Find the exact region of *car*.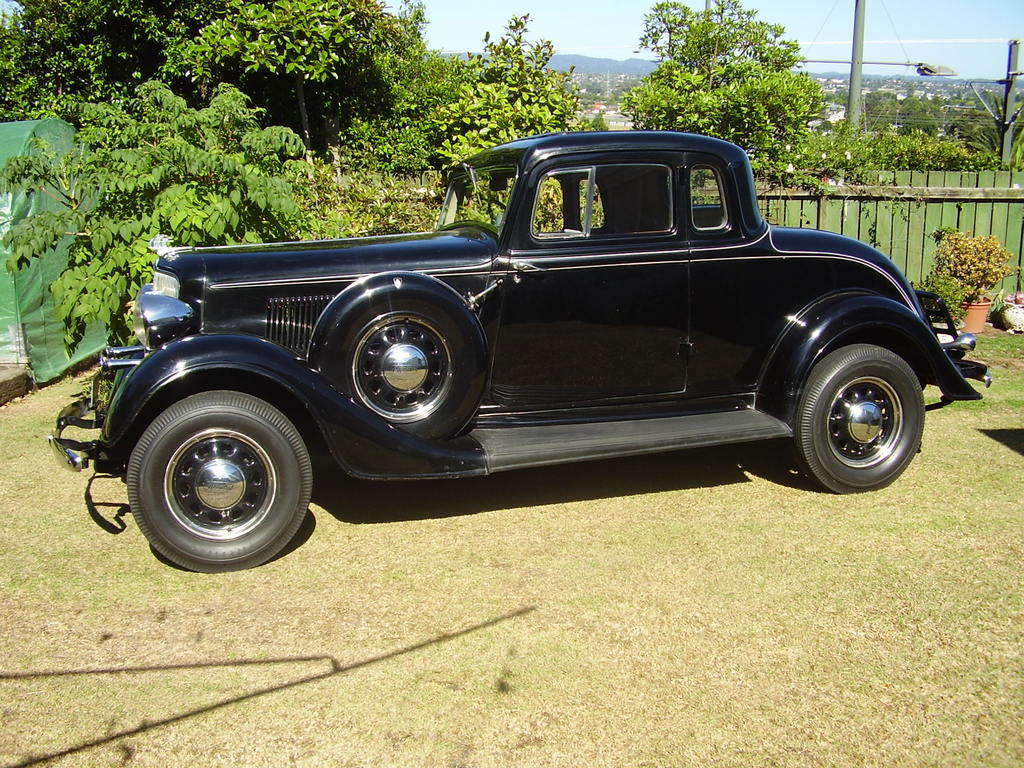
Exact region: (x1=42, y1=127, x2=993, y2=573).
